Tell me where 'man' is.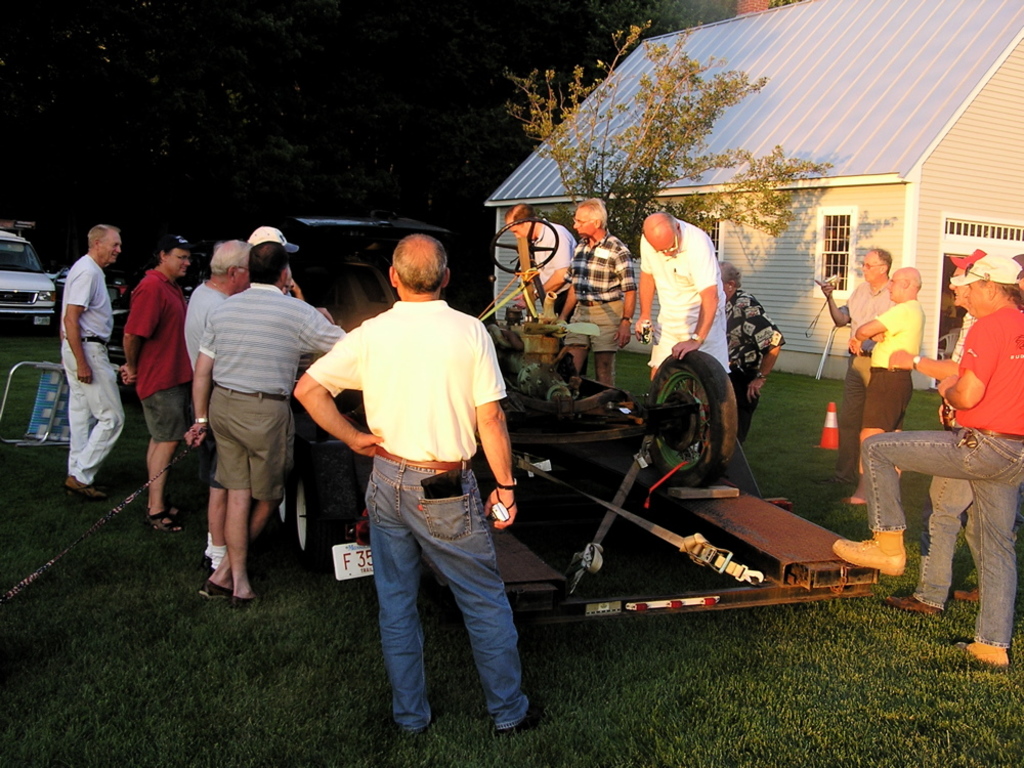
'man' is at pyautogui.locateOnScreen(308, 258, 545, 745).
